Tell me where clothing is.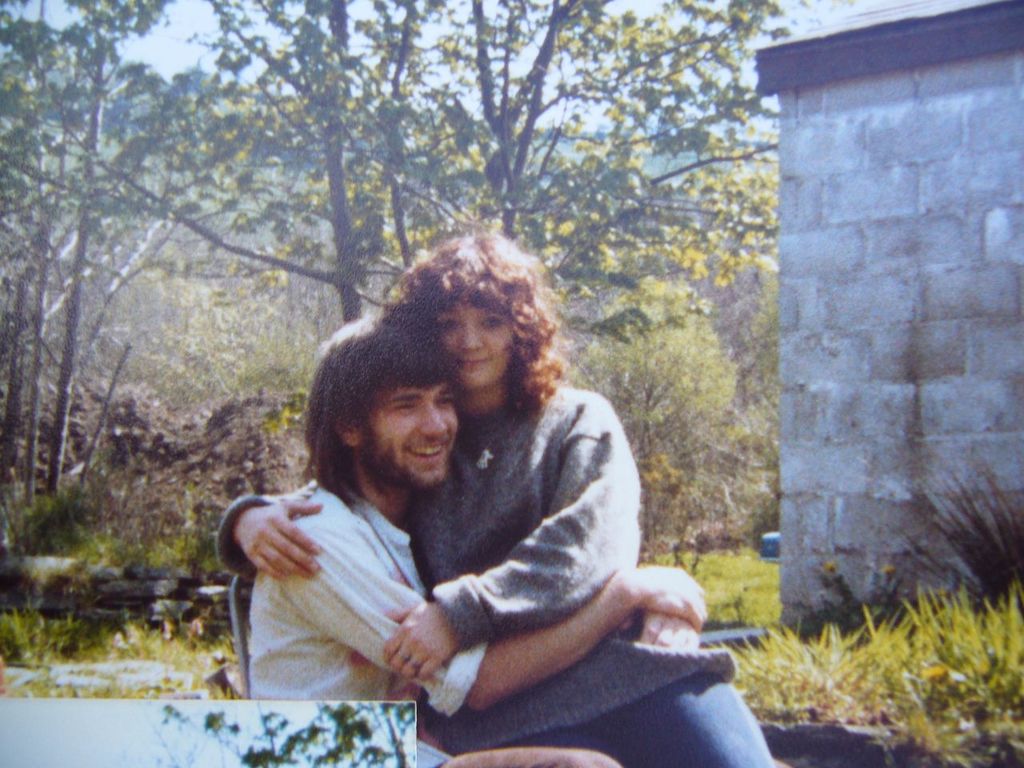
clothing is at l=216, t=378, r=772, b=767.
